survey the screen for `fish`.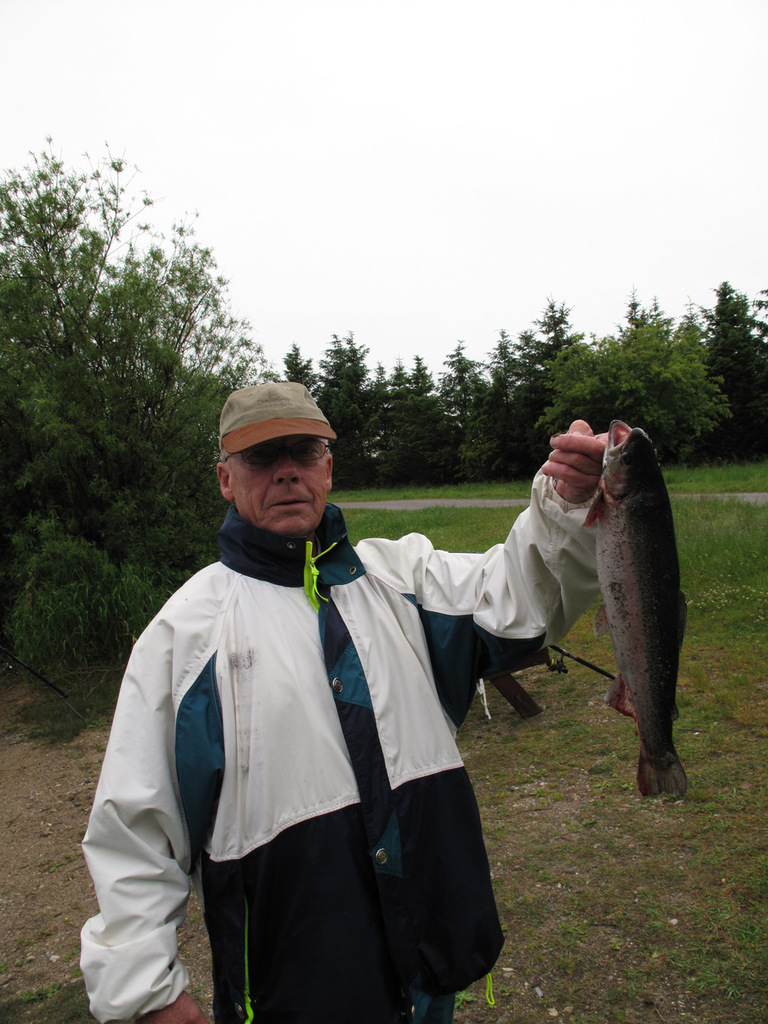
Survey found: left=544, top=444, right=705, bottom=837.
